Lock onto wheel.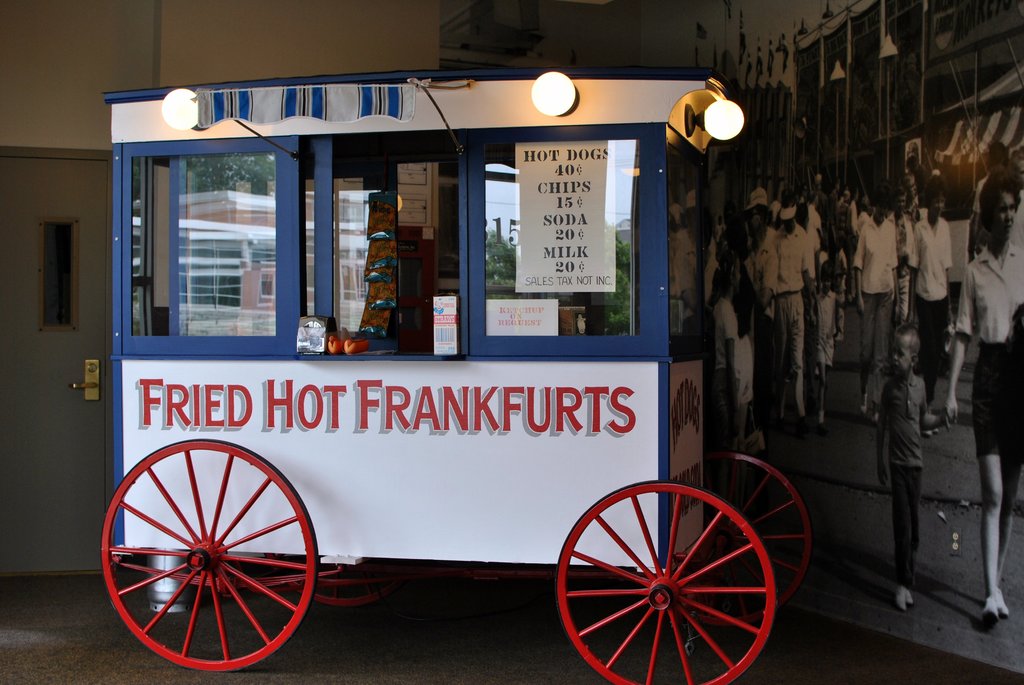
Locked: {"x1": 550, "y1": 481, "x2": 780, "y2": 684}.
